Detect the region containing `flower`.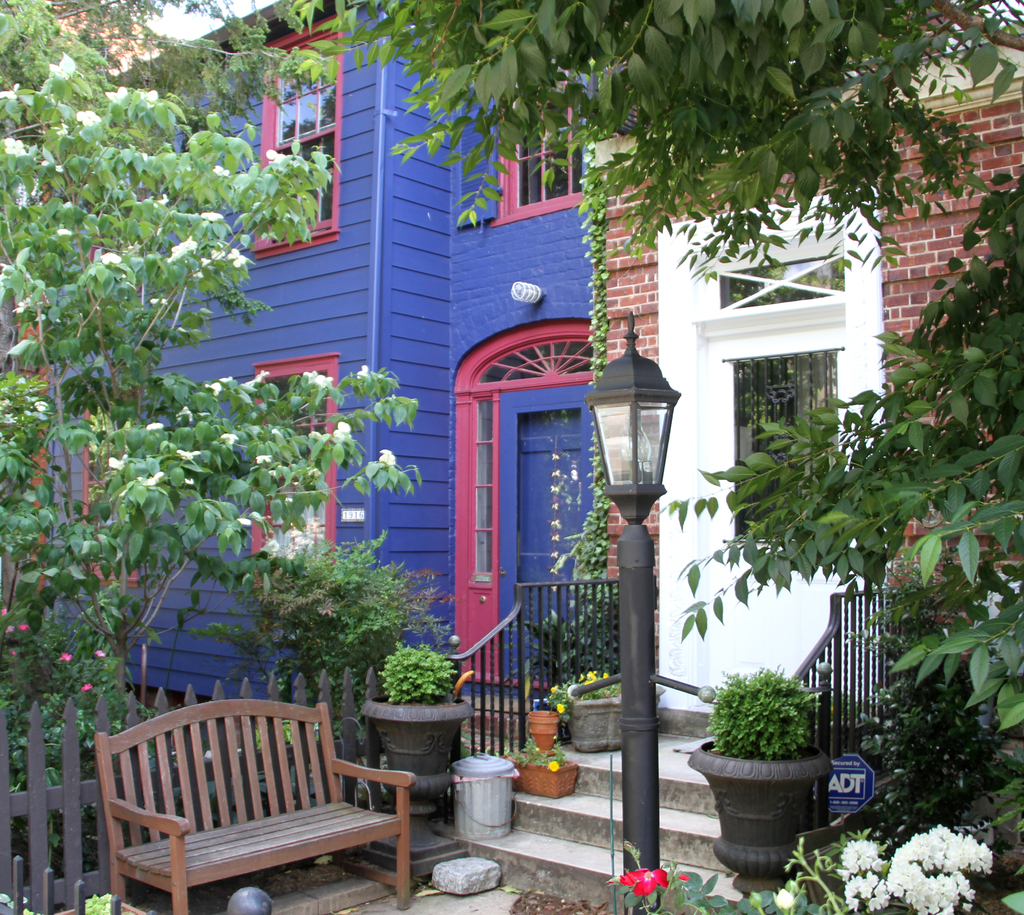
Rect(351, 357, 374, 380).
